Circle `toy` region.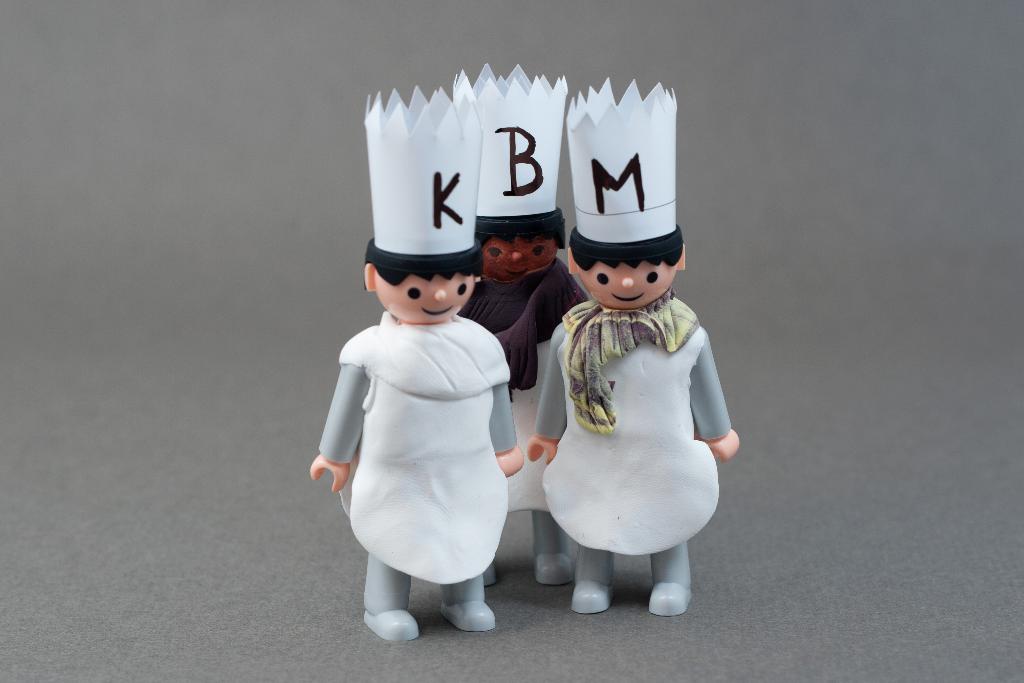
Region: 520, 123, 739, 611.
